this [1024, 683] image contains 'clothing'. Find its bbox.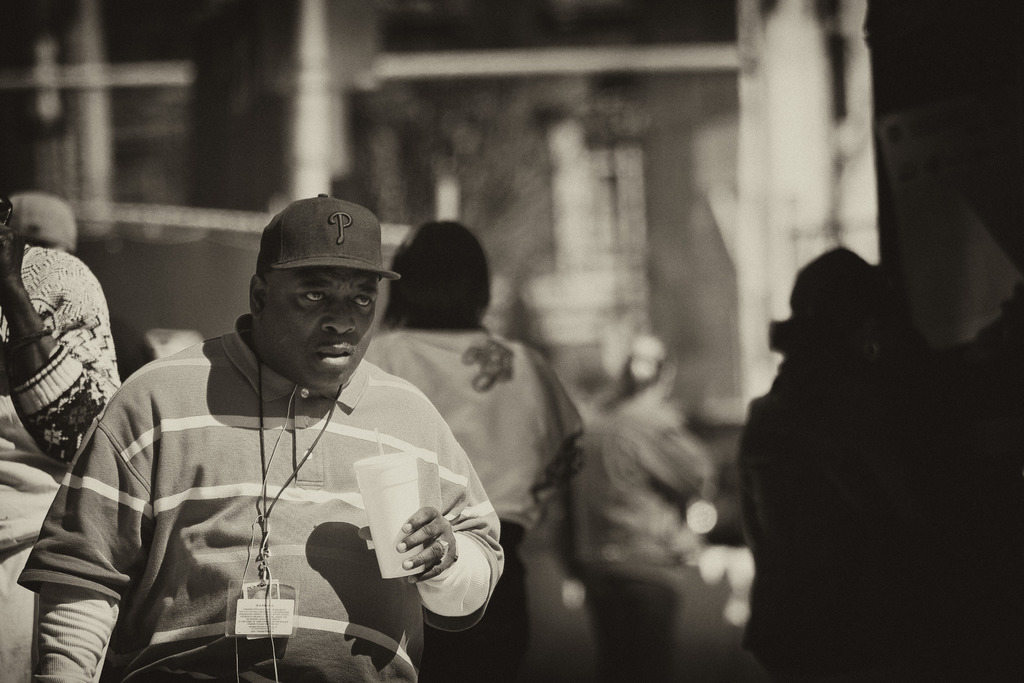
BBox(735, 373, 919, 682).
